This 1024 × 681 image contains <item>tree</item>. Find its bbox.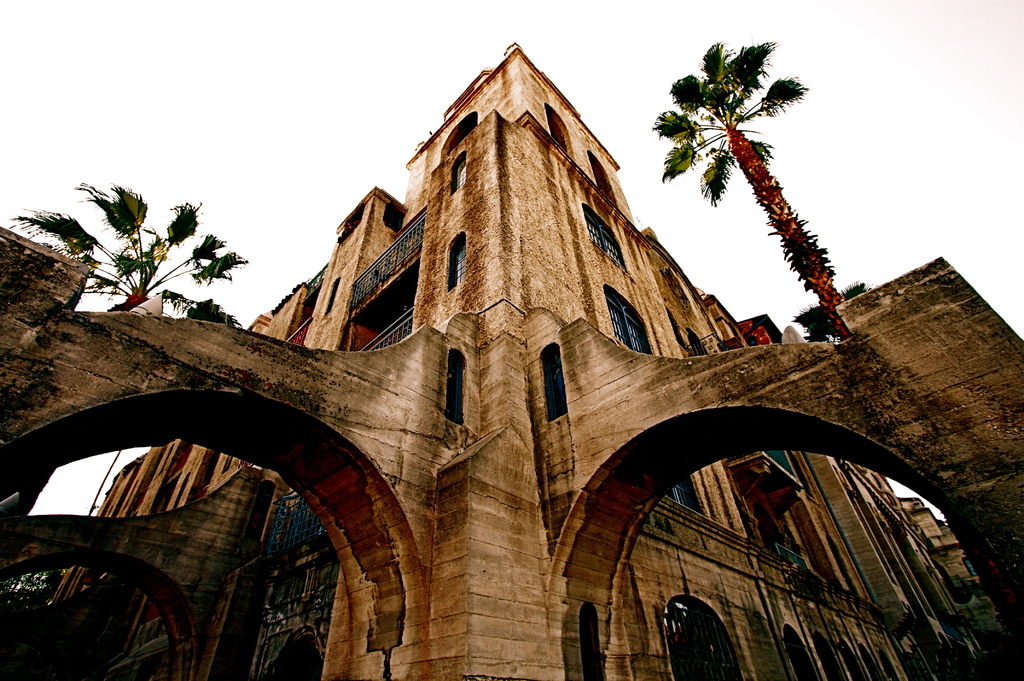
(left=794, top=284, right=876, bottom=355).
